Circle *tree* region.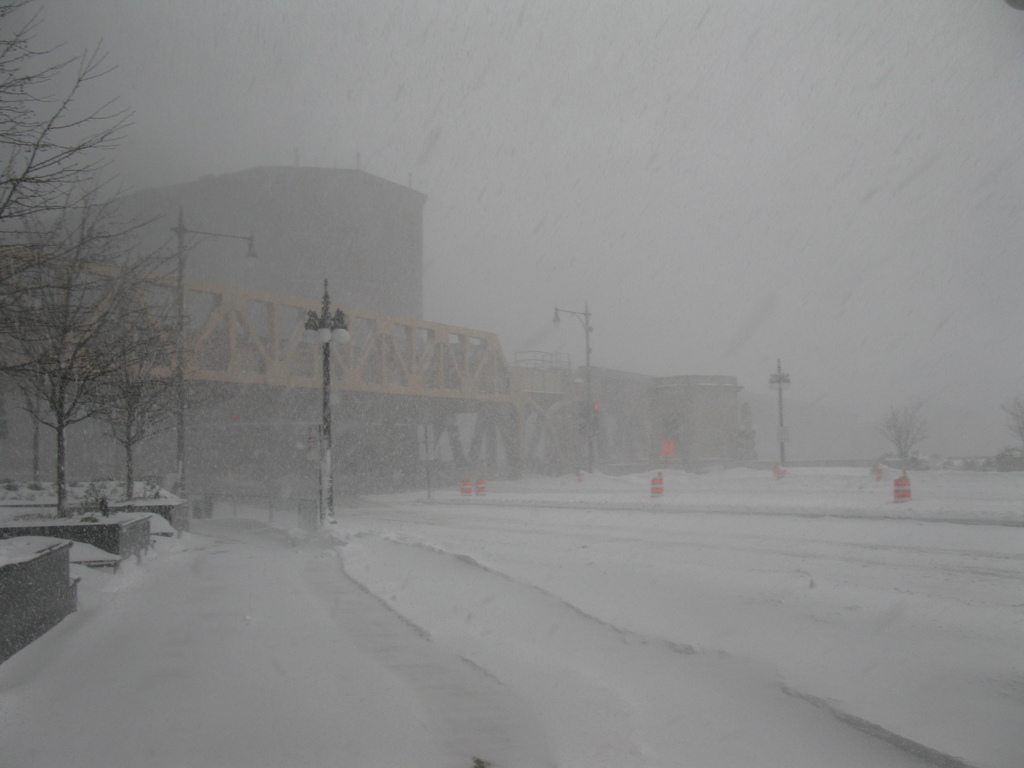
Region: locate(1008, 390, 1023, 452).
